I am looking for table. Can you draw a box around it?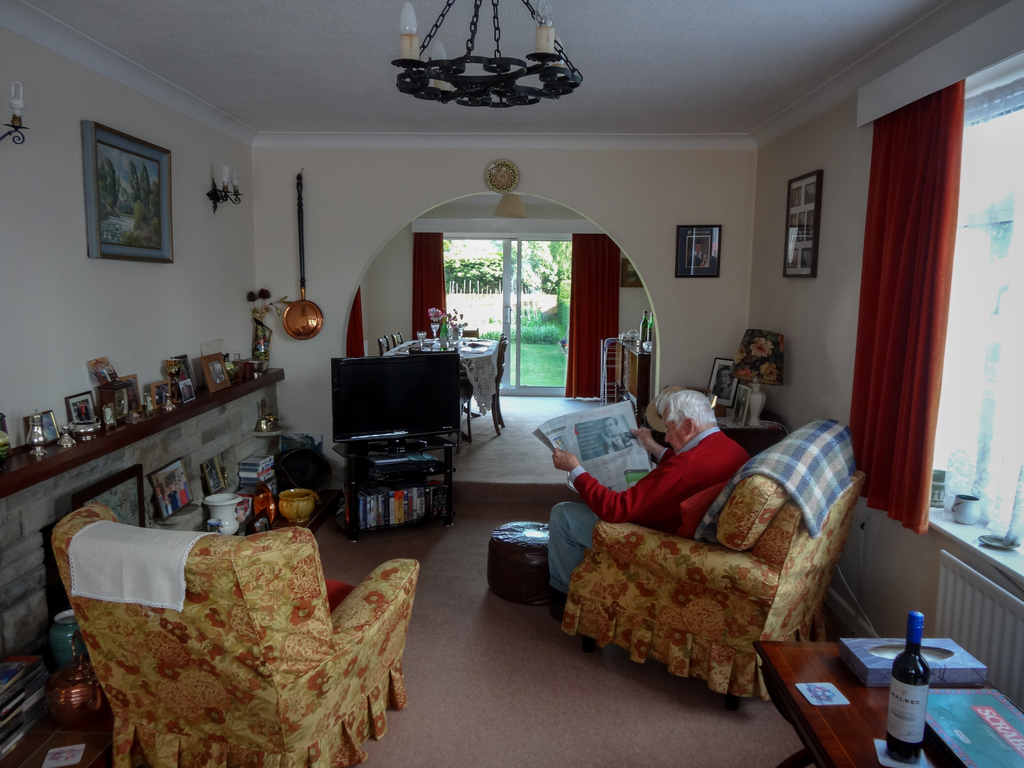
Sure, the bounding box is [left=757, top=623, right=1006, bottom=763].
